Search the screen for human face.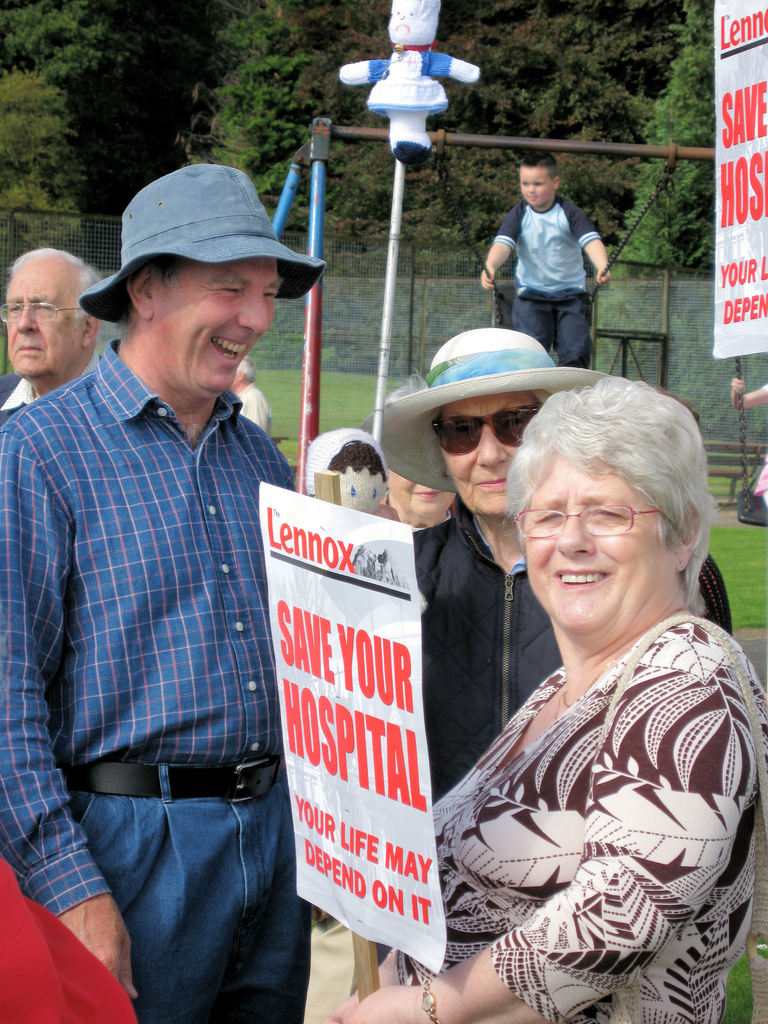
Found at crop(517, 159, 552, 214).
